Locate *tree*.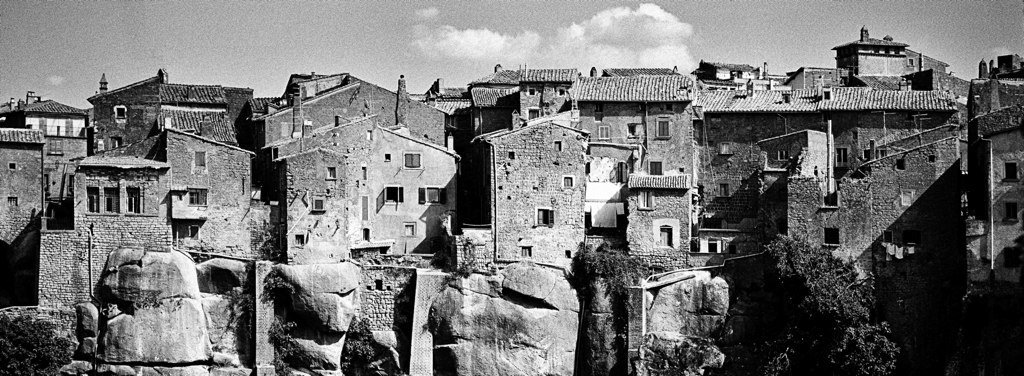
Bounding box: BBox(764, 231, 898, 375).
